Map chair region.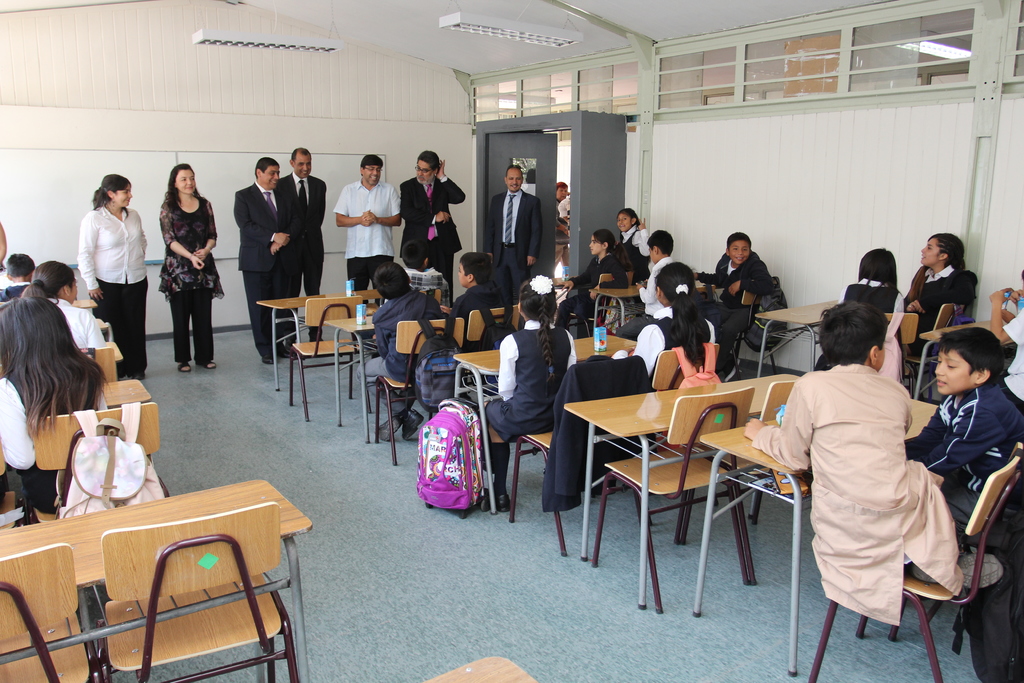
Mapped to 731, 290, 778, 372.
